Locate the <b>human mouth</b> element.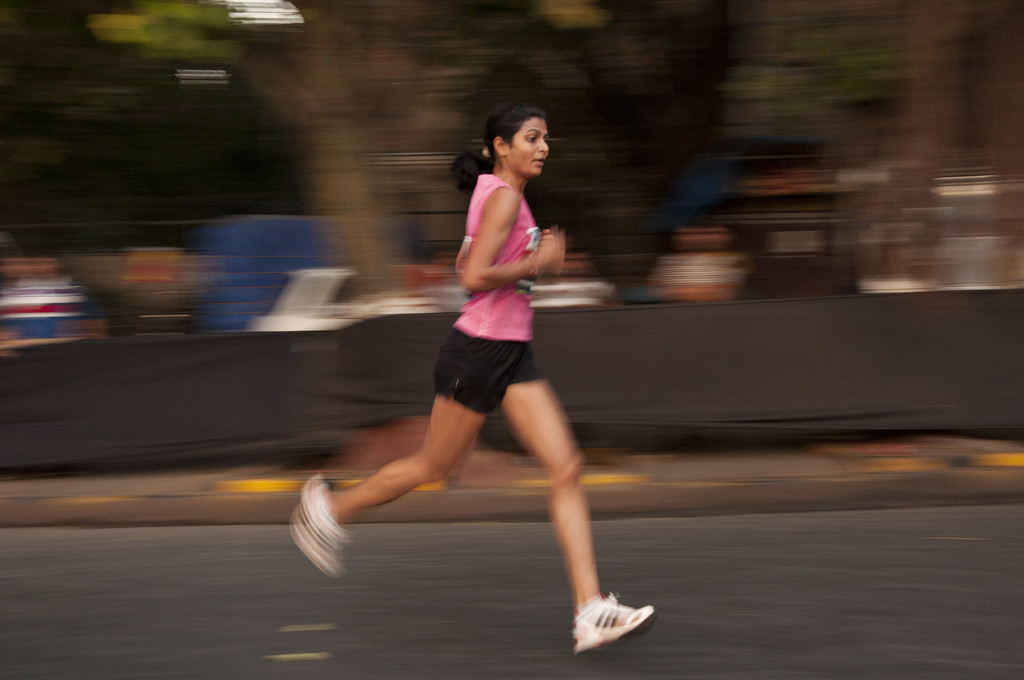
Element bbox: bbox=[534, 158, 545, 166].
